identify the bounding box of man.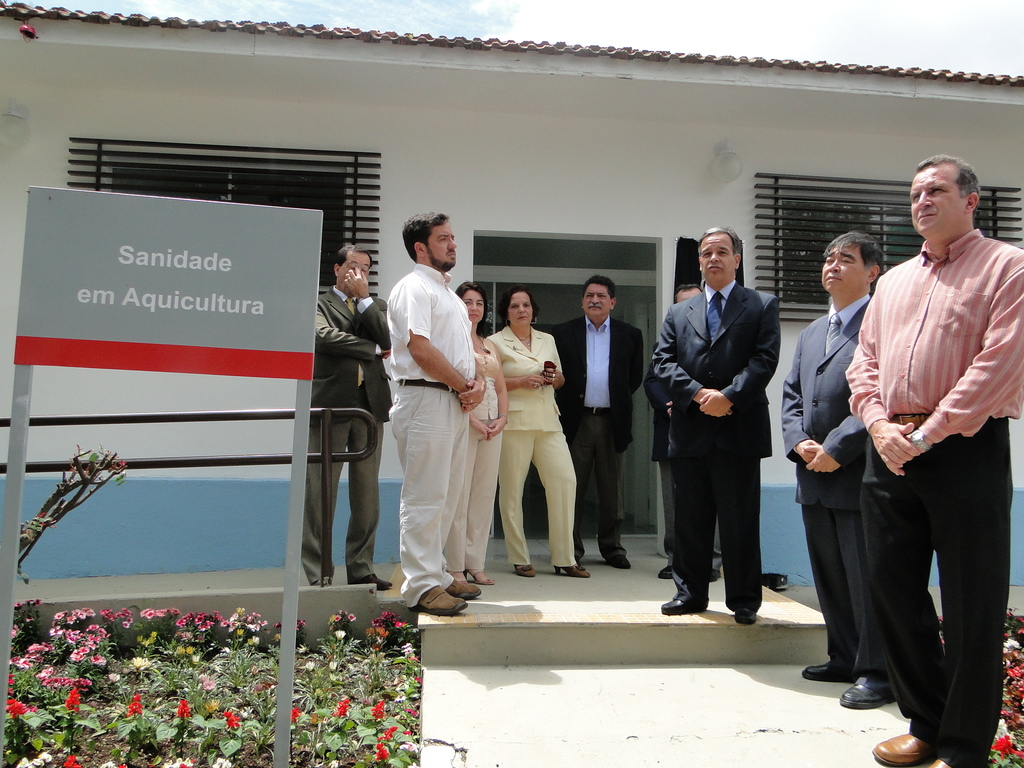
[left=652, top=225, right=781, bottom=621].
